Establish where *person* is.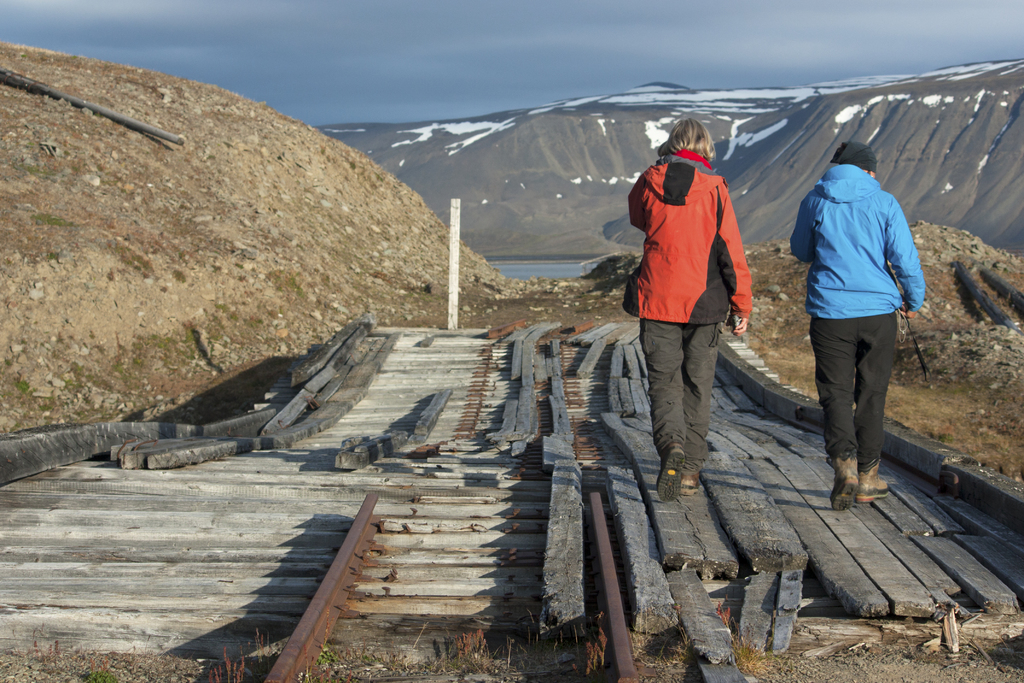
Established at 627, 85, 769, 506.
